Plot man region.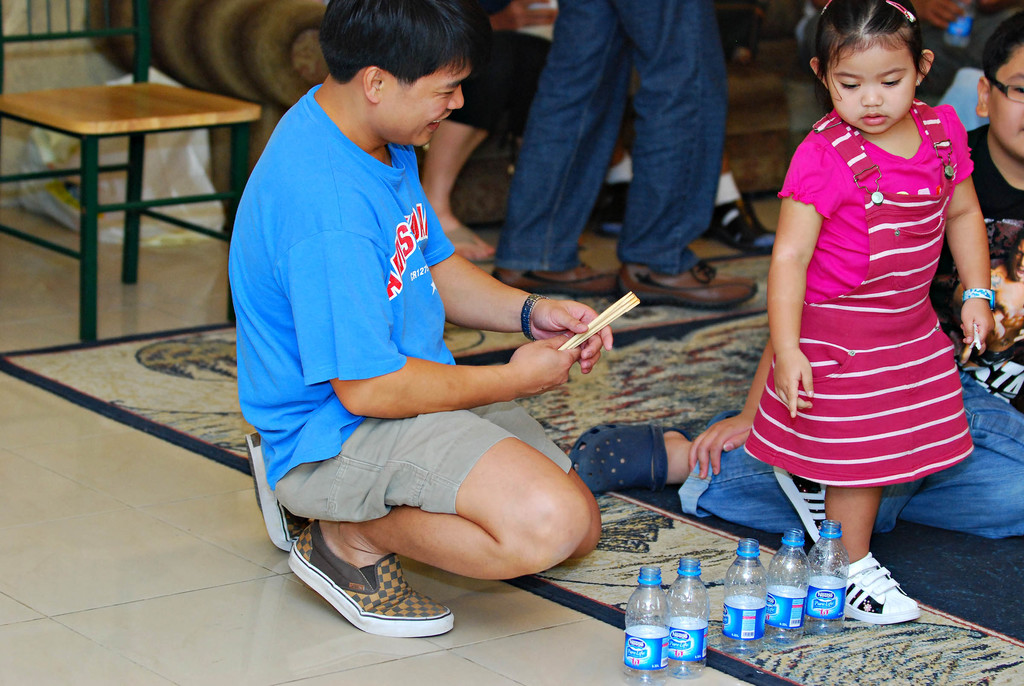
Plotted at x1=564, y1=15, x2=1023, y2=548.
